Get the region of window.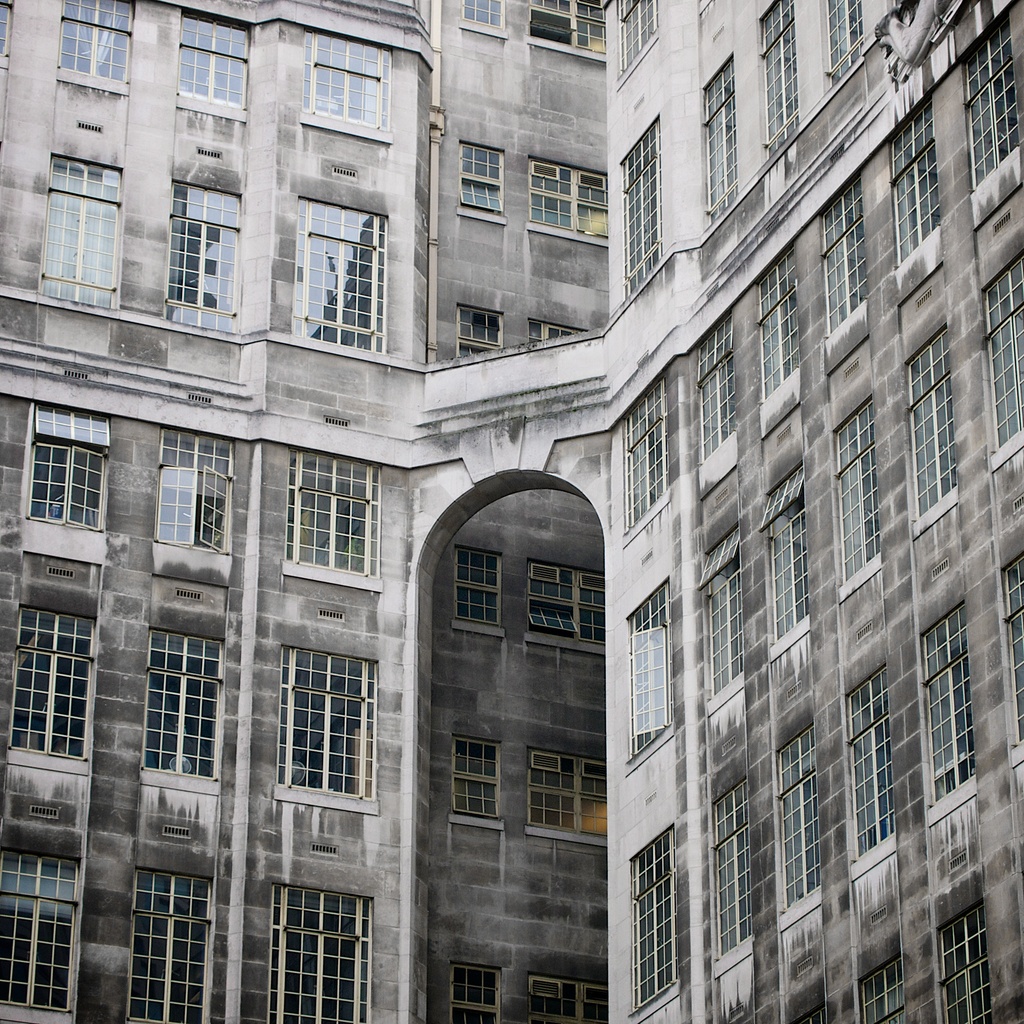
locate(996, 554, 1023, 745).
